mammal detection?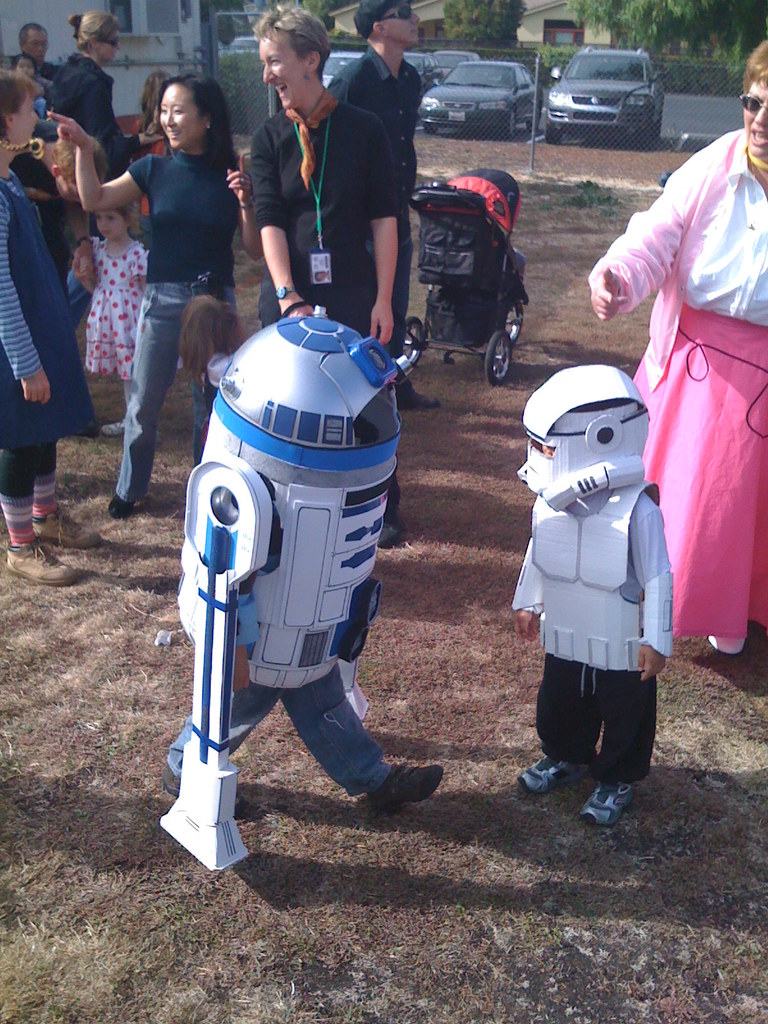
584,40,767,659
